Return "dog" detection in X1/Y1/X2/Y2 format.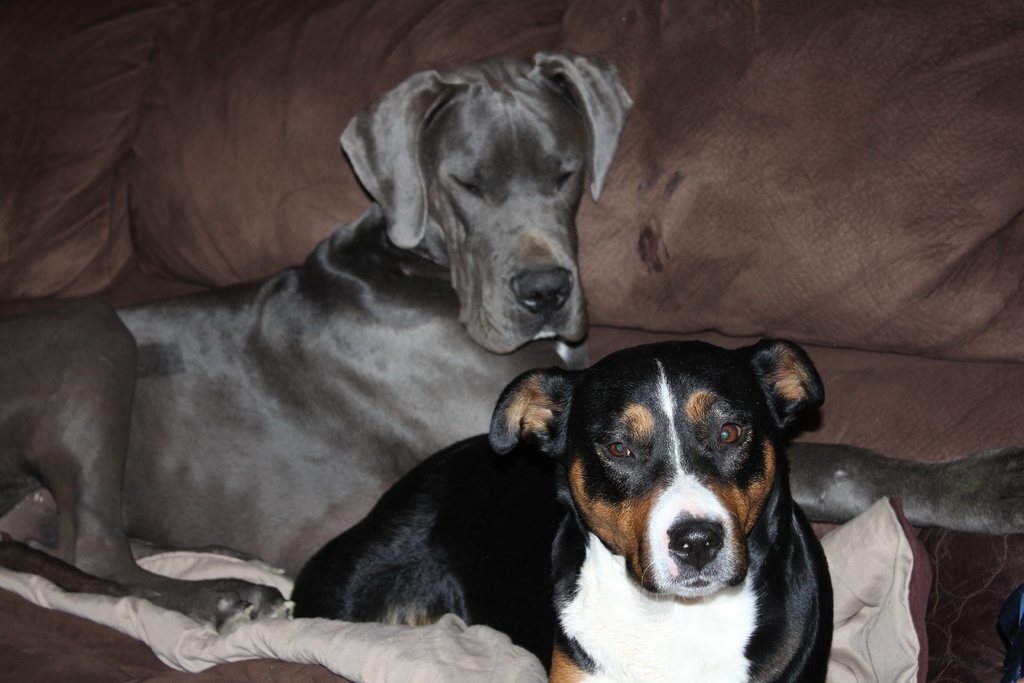
290/338/836/682.
